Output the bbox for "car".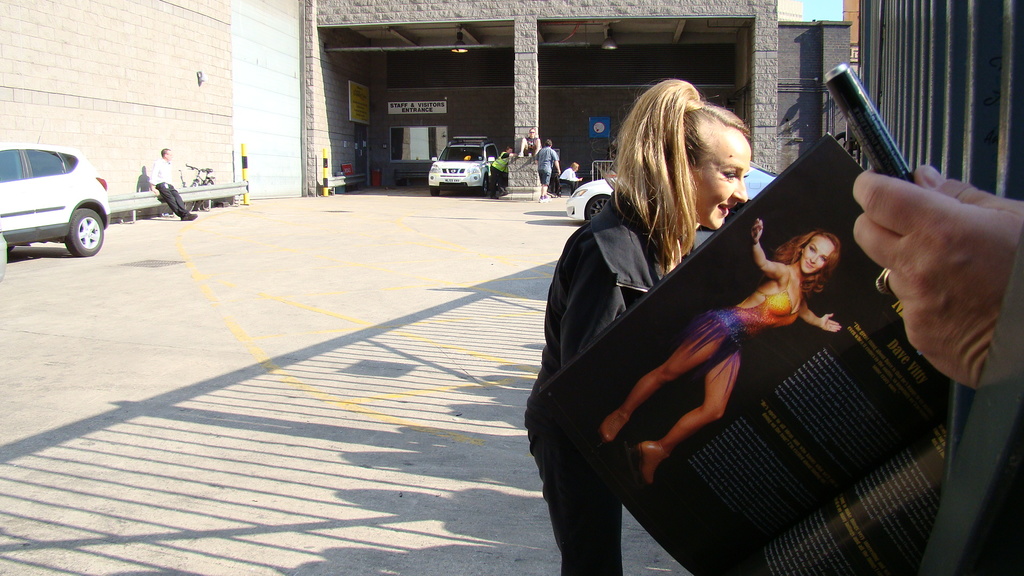
[0,121,110,255].
